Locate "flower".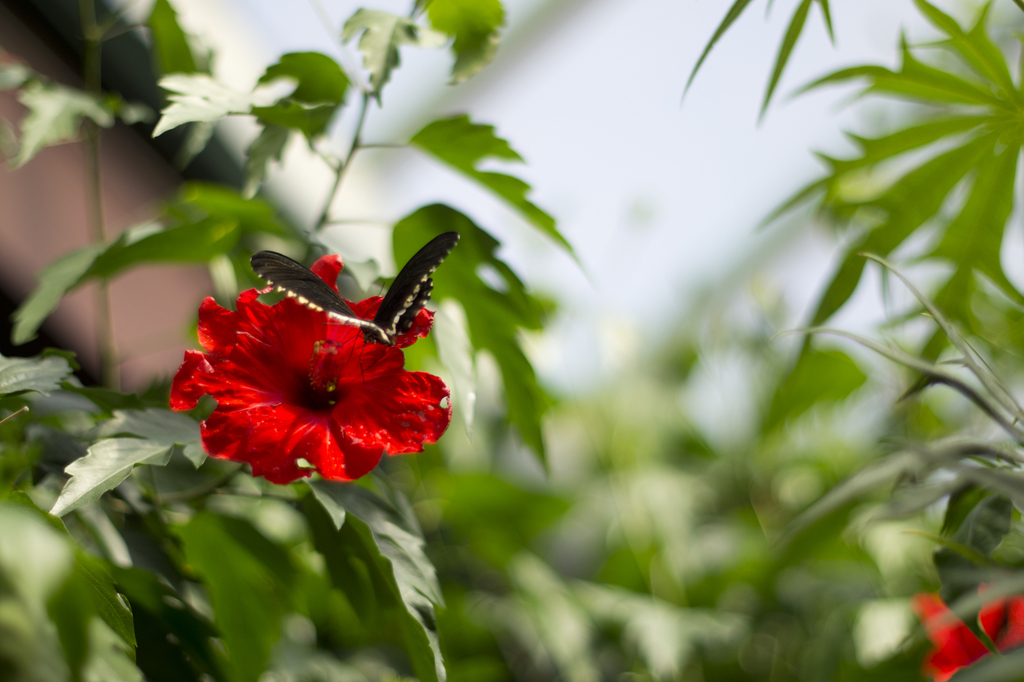
Bounding box: locate(176, 275, 444, 485).
